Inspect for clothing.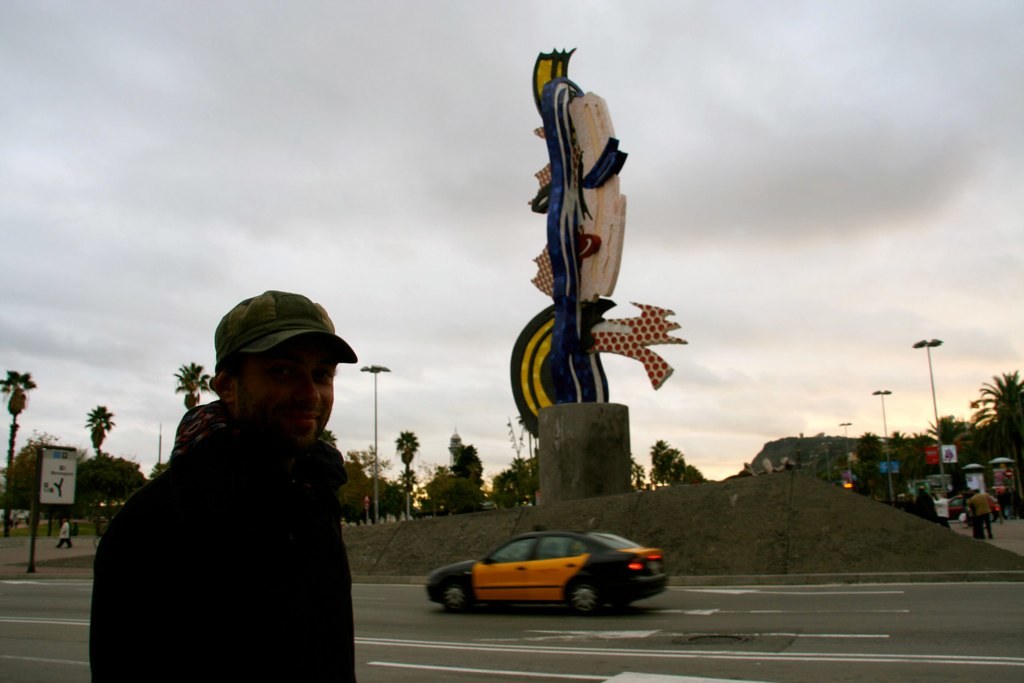
Inspection: 918/491/937/519.
